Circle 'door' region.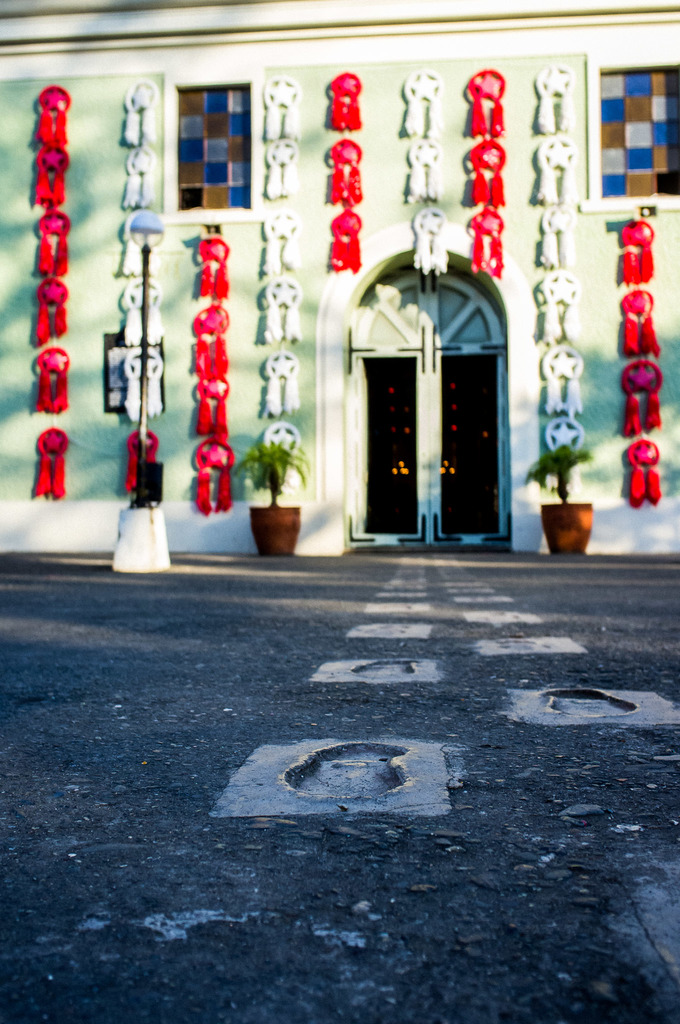
Region: 366,360,416,534.
